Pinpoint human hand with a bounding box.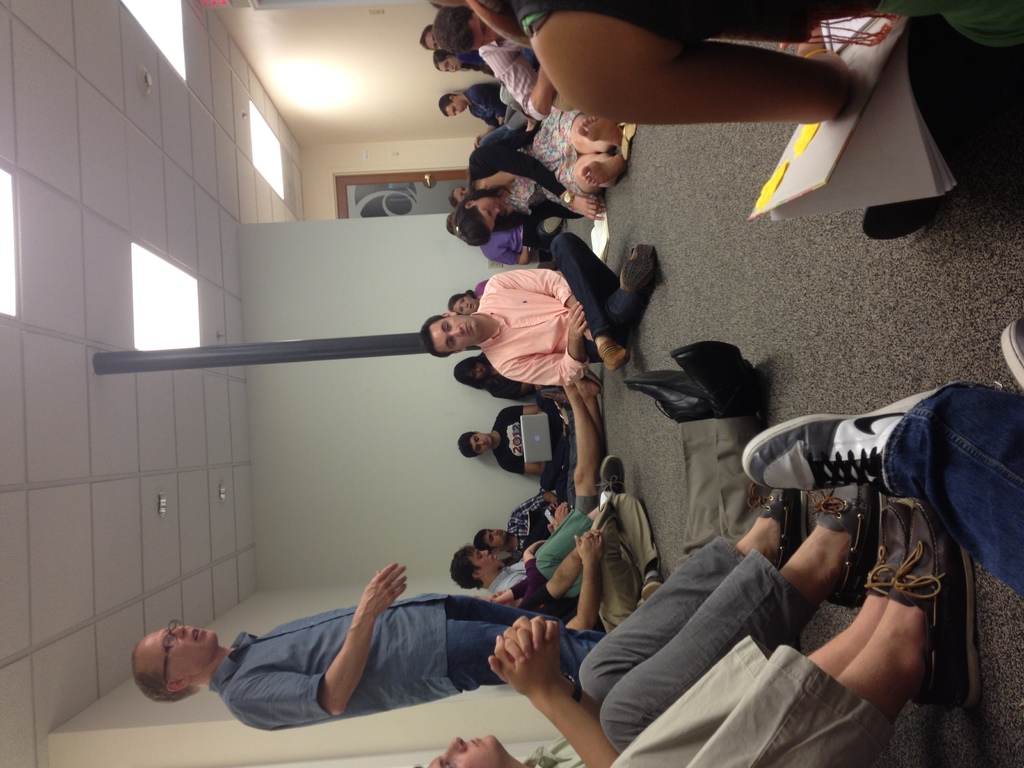
(580, 528, 600, 543).
